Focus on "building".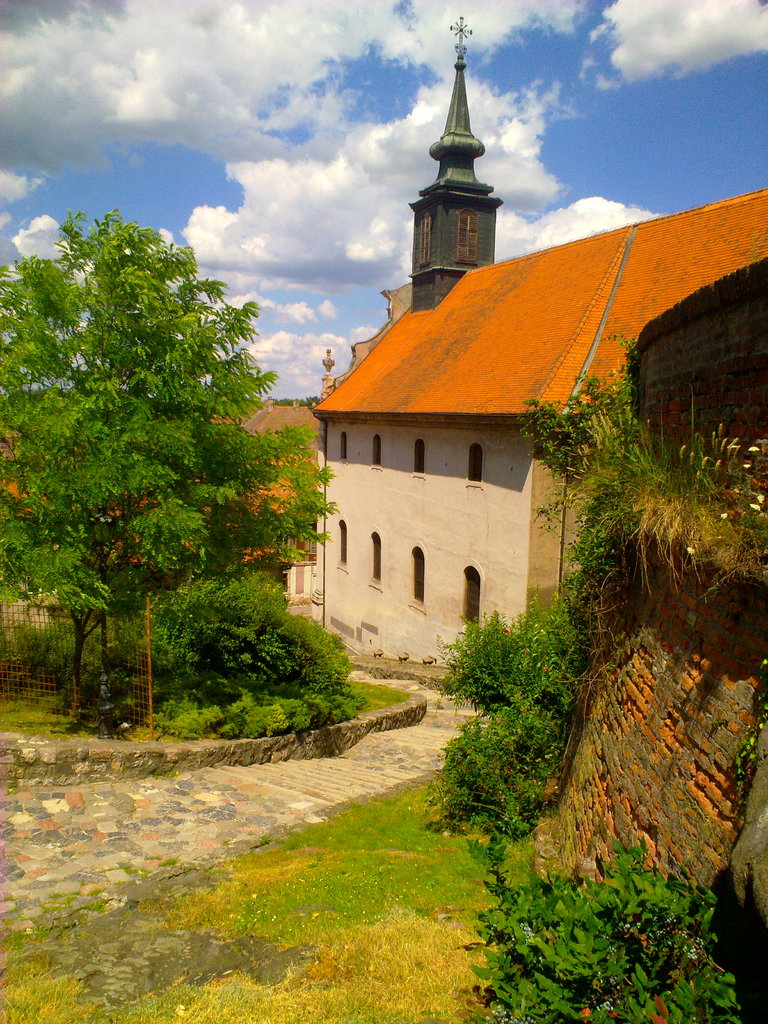
Focused at <bbox>301, 10, 767, 713</bbox>.
